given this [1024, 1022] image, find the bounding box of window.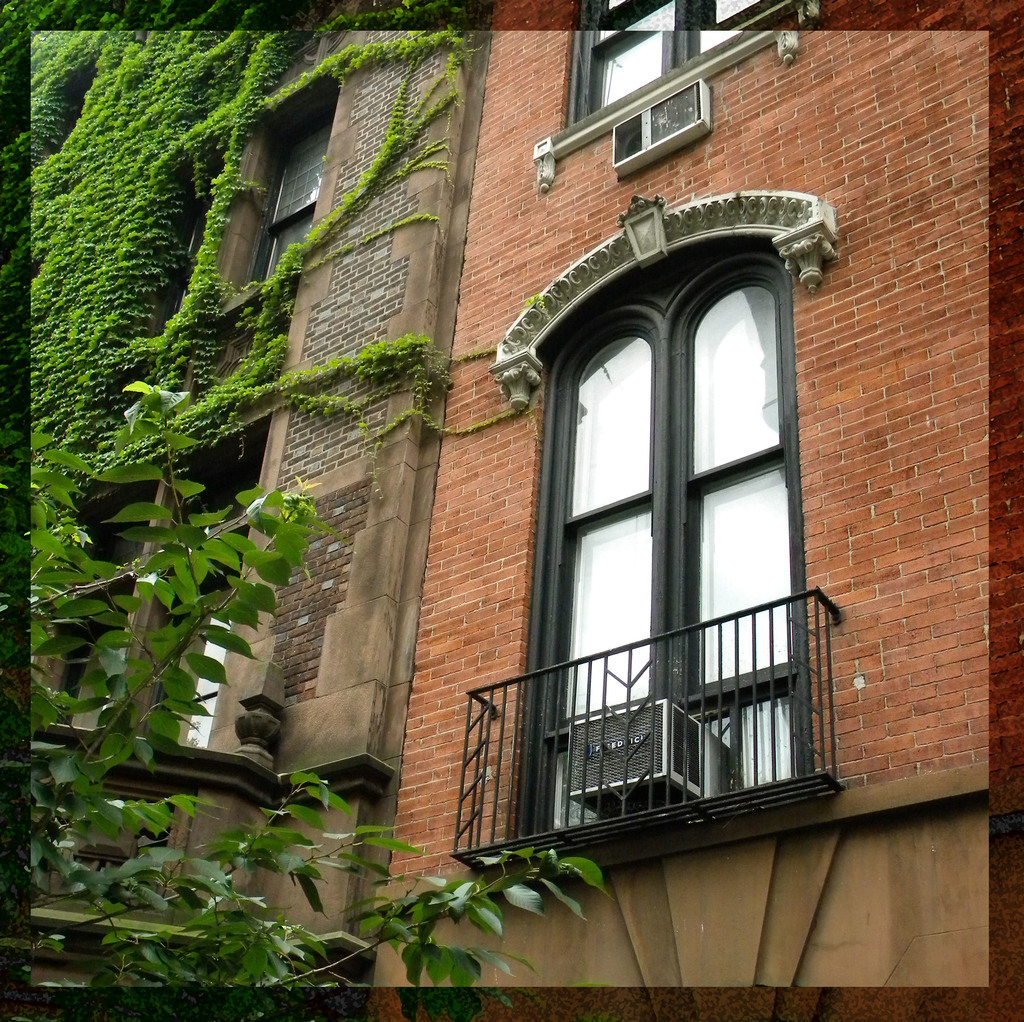
[left=570, top=3, right=799, bottom=123].
